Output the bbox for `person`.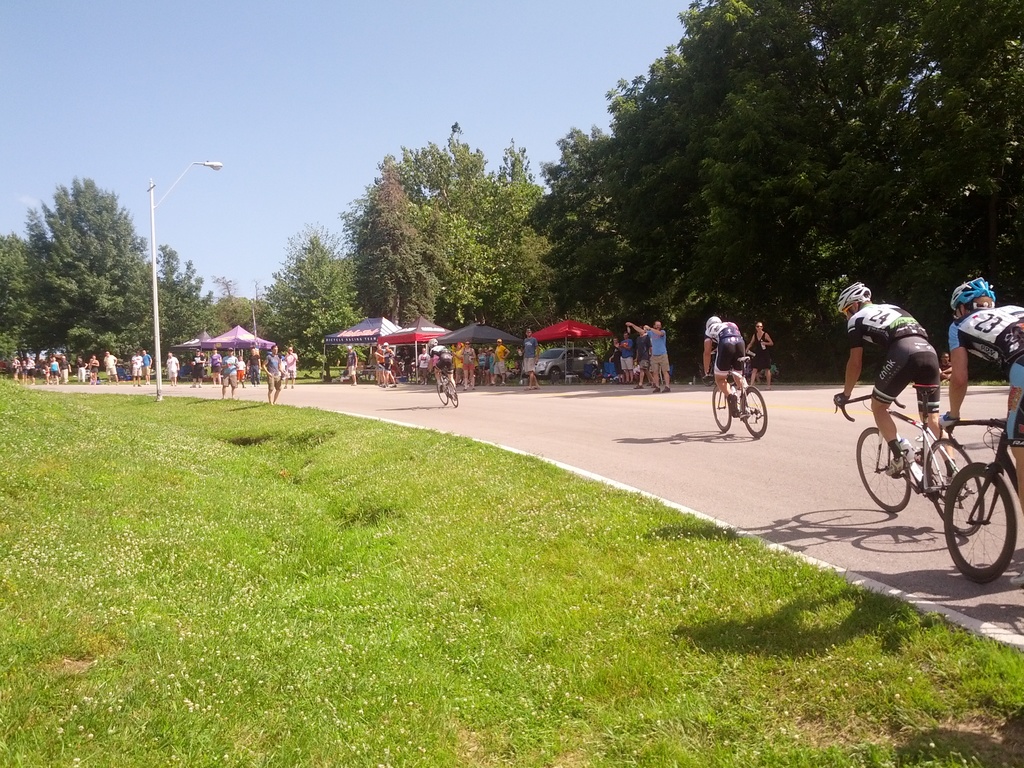
[428,341,454,392].
